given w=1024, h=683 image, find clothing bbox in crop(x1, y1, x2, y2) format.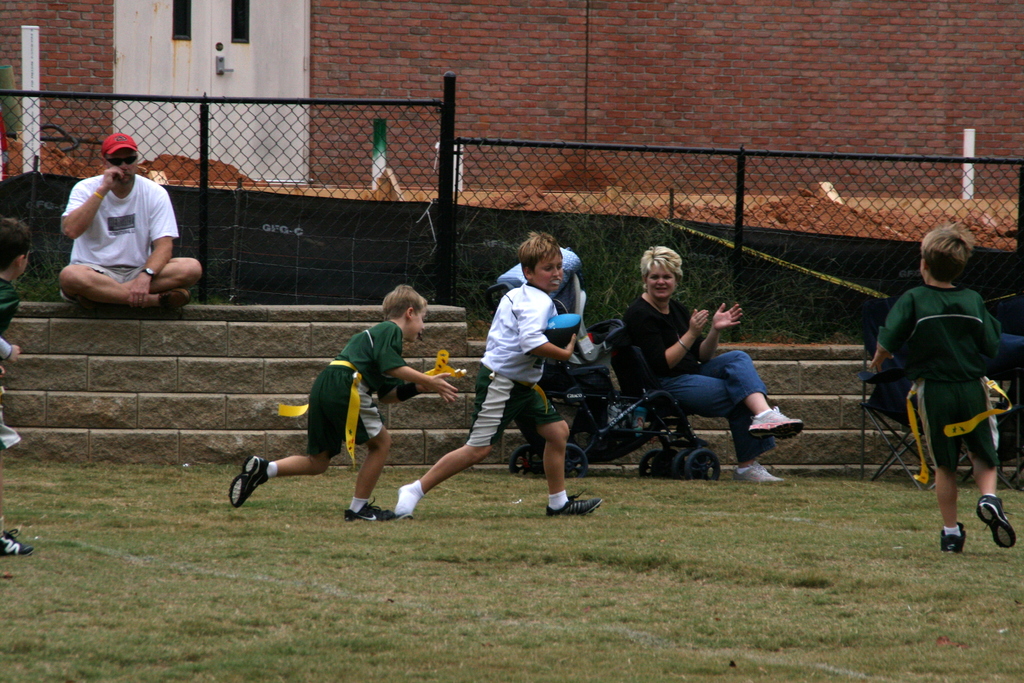
crop(466, 361, 565, 450).
